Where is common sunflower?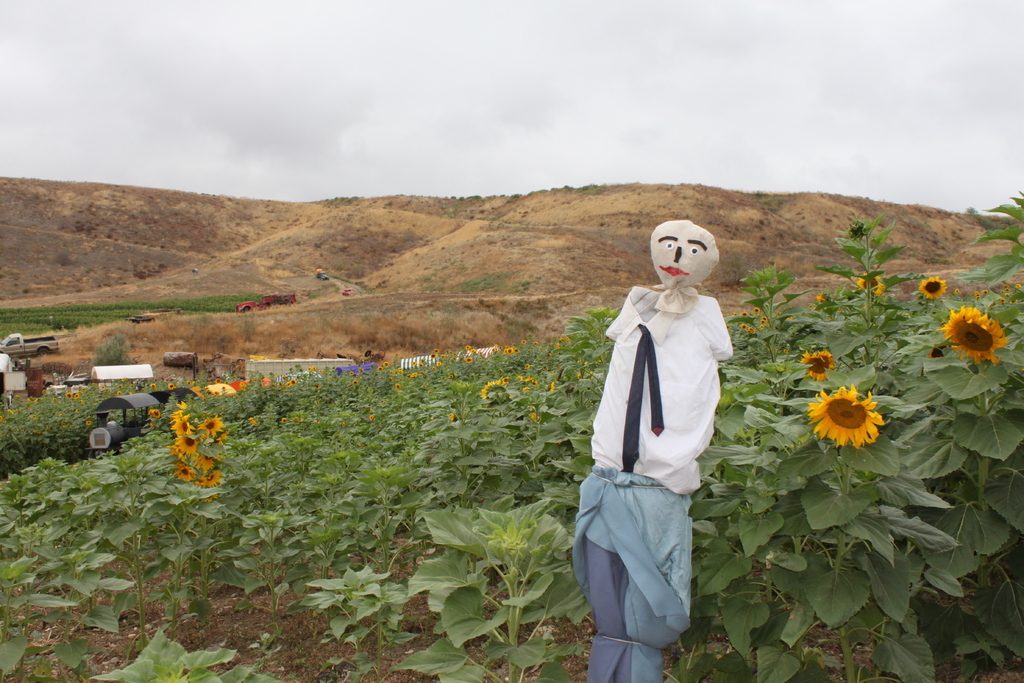
[left=922, top=277, right=954, bottom=295].
